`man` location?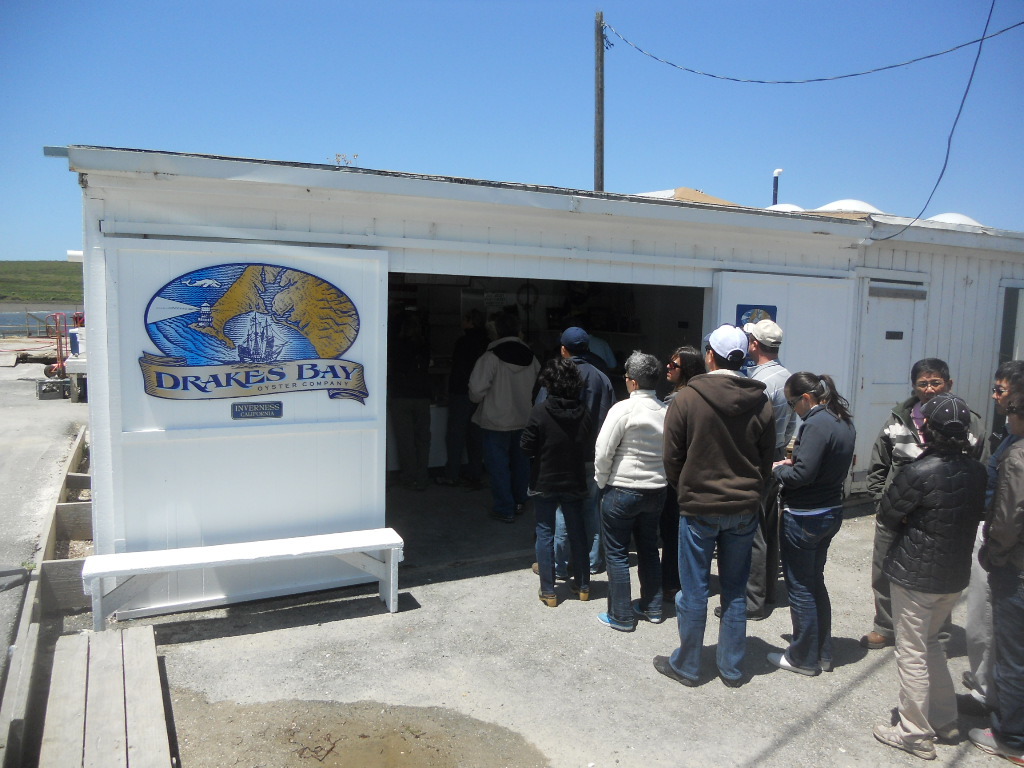
[left=973, top=363, right=1021, bottom=689]
